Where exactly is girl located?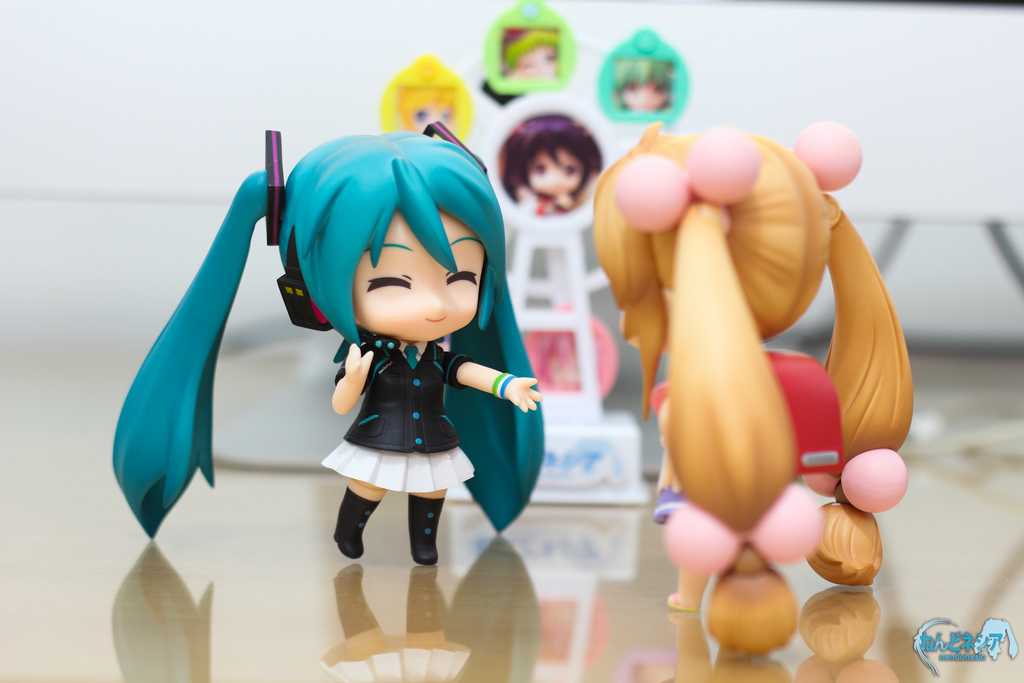
Its bounding box is (114, 131, 543, 569).
